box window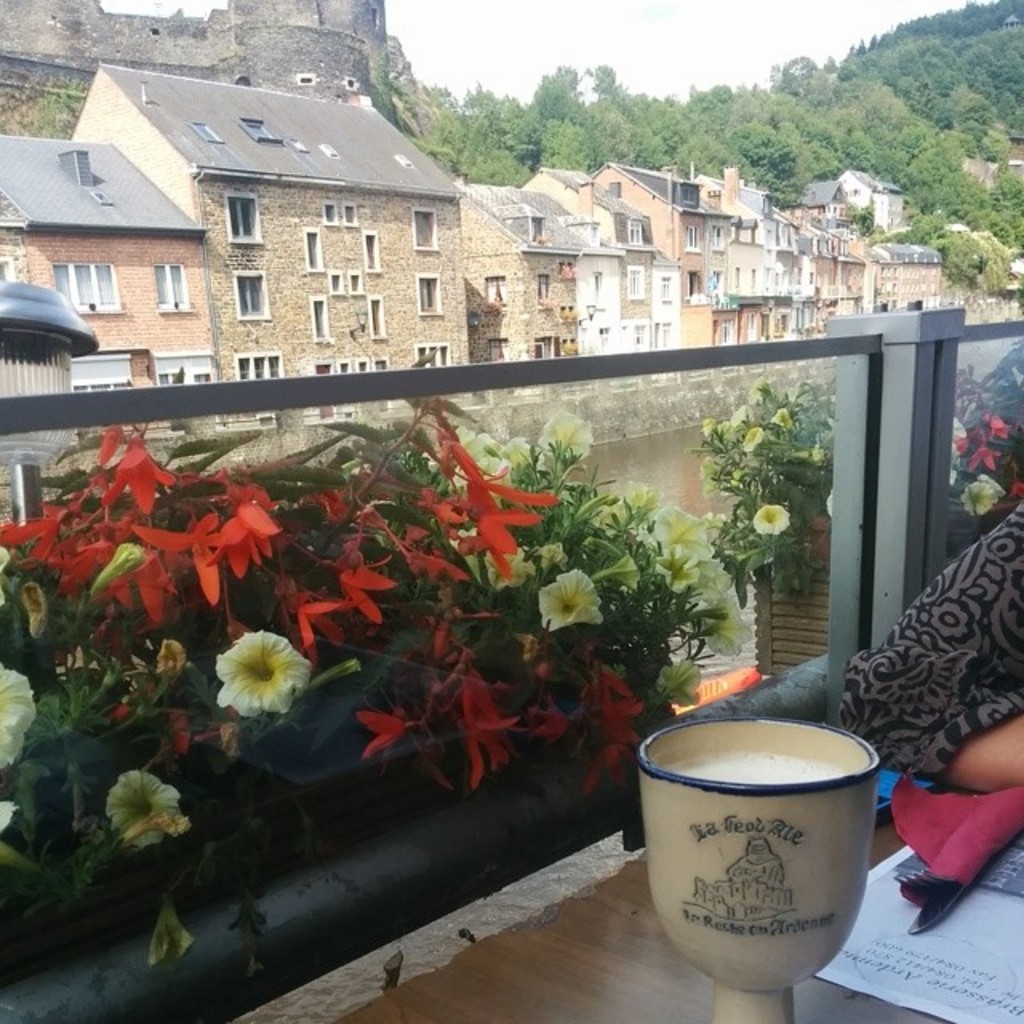
pyautogui.locateOnScreen(142, 352, 206, 387)
